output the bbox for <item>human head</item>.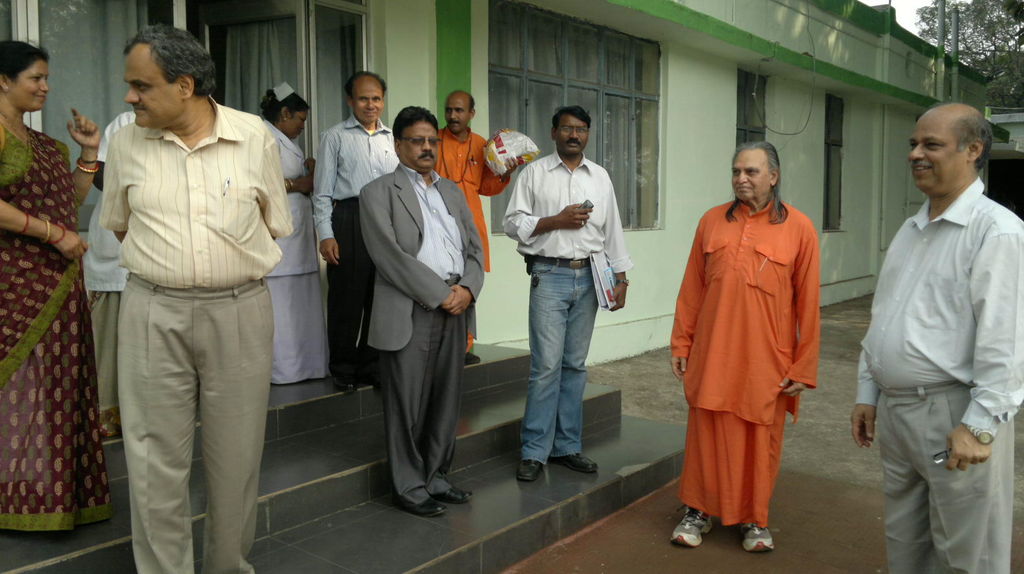
bbox=(120, 21, 215, 129).
